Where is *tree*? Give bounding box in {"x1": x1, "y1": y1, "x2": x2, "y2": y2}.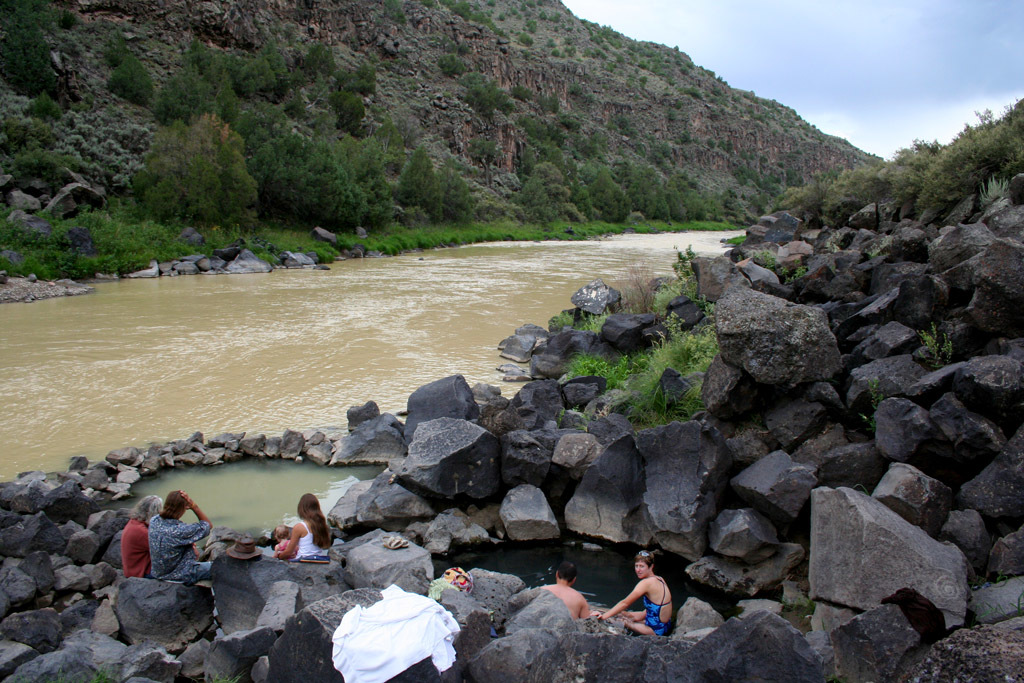
{"x1": 0, "y1": 0, "x2": 53, "y2": 96}.
